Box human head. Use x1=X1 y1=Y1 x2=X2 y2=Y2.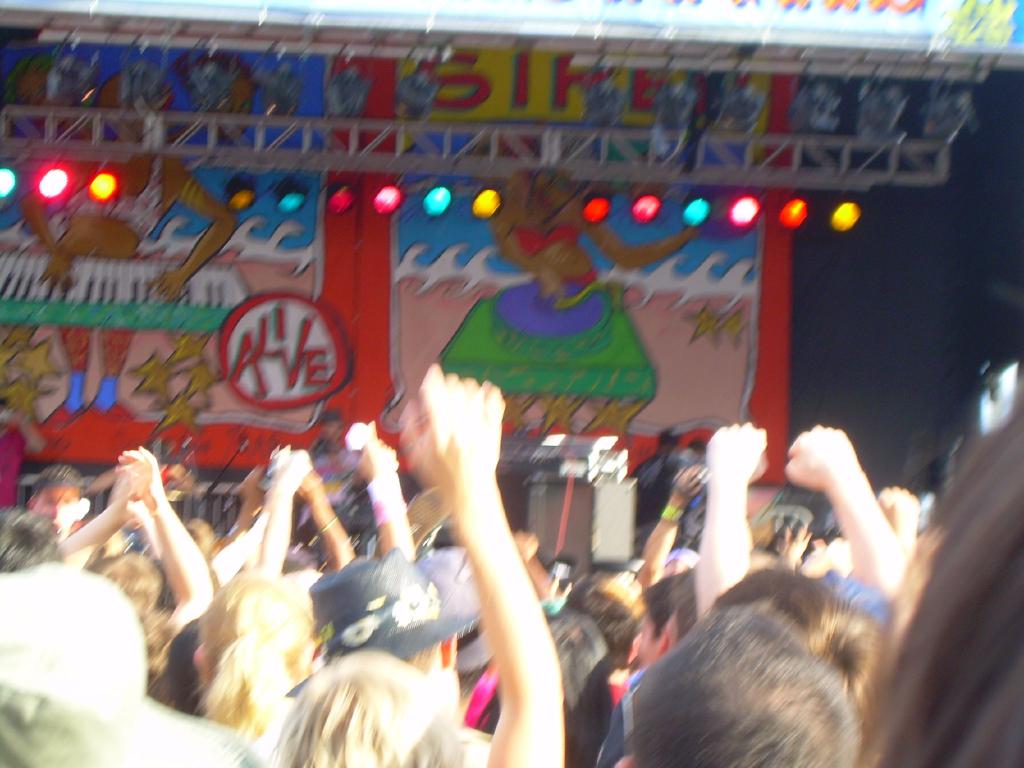
x1=305 y1=550 x2=465 y2=684.
